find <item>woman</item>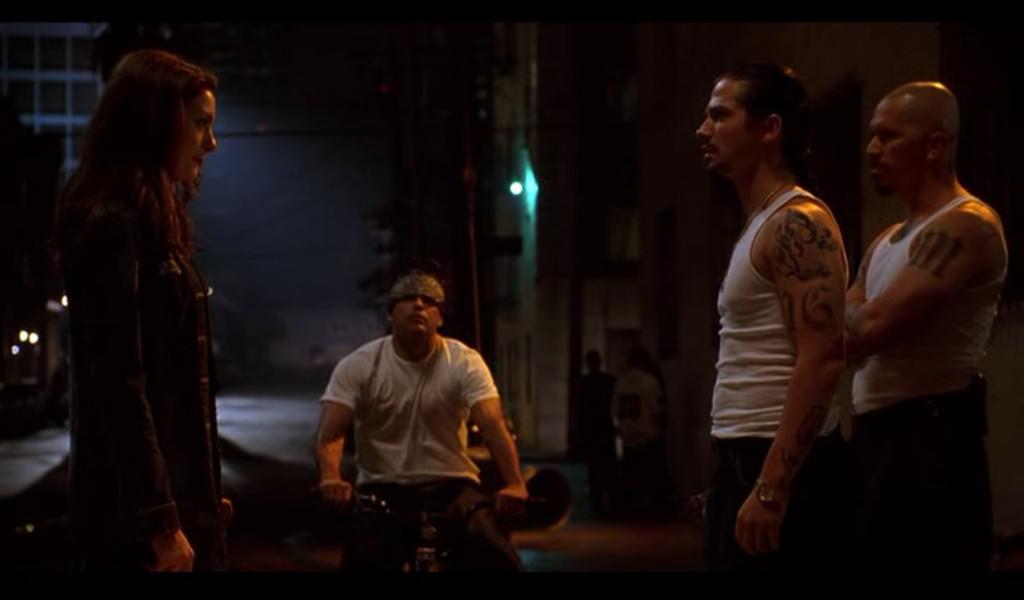
39:46:235:573
